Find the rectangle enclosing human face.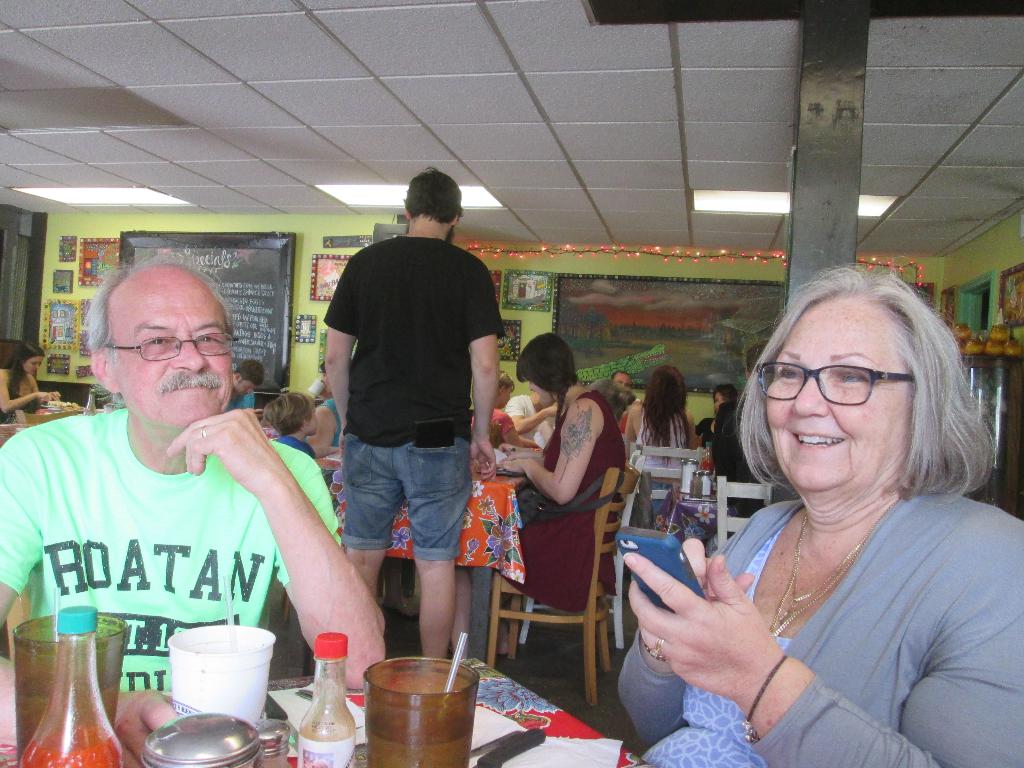
{"left": 21, "top": 349, "right": 51, "bottom": 376}.
